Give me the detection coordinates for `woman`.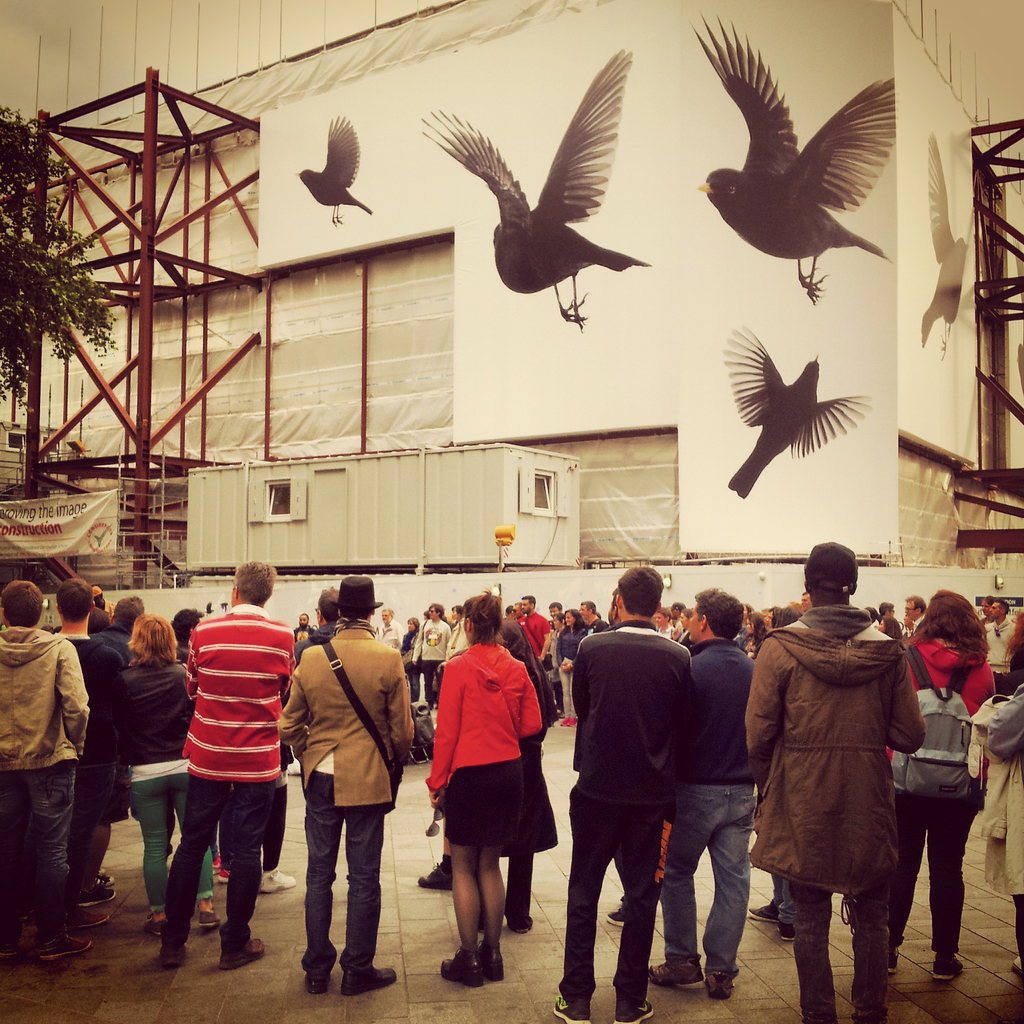
Rect(426, 585, 543, 978).
